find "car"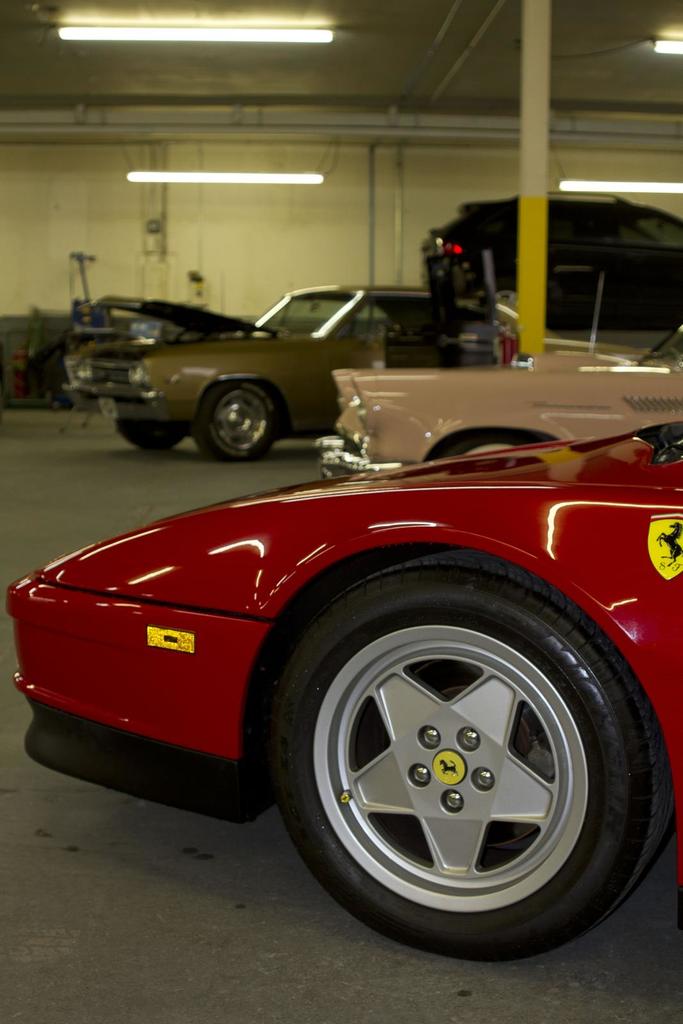
box=[48, 312, 682, 973]
